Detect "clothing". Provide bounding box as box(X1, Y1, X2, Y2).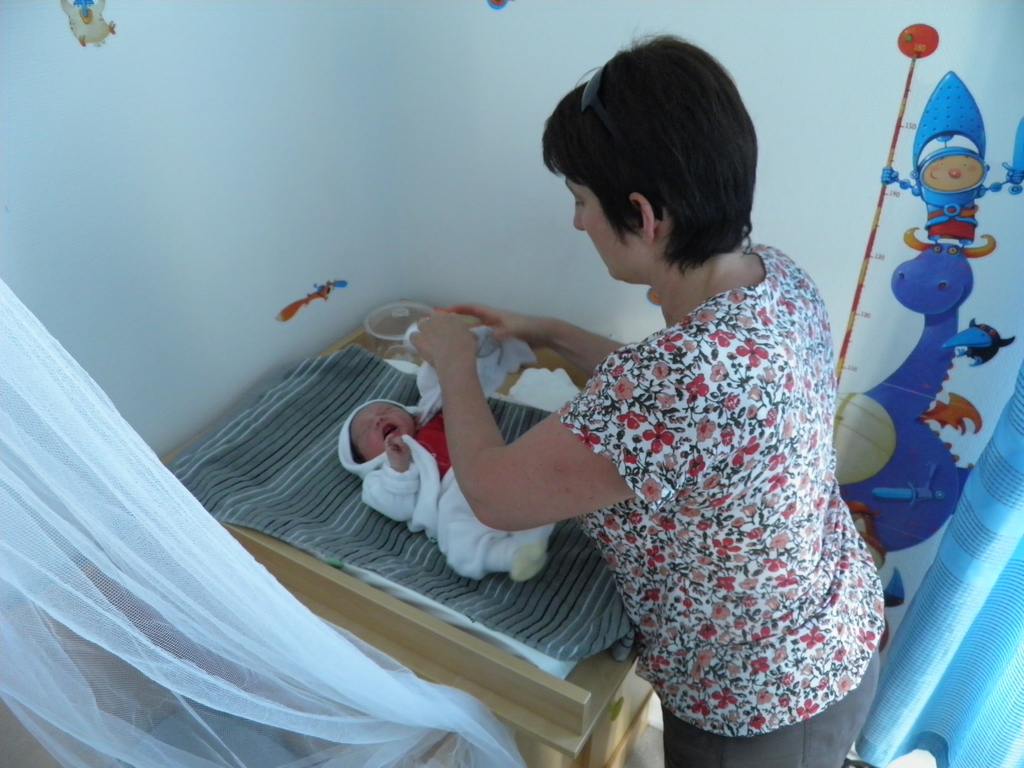
box(528, 193, 895, 746).
